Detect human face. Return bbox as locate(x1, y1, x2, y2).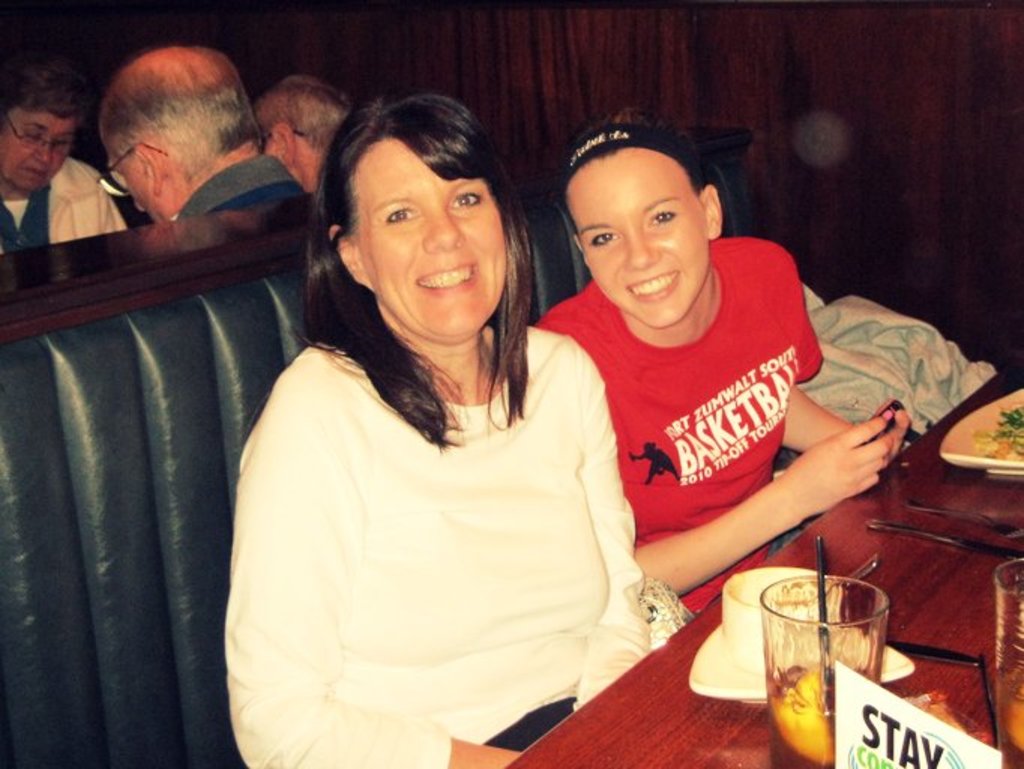
locate(0, 110, 72, 192).
